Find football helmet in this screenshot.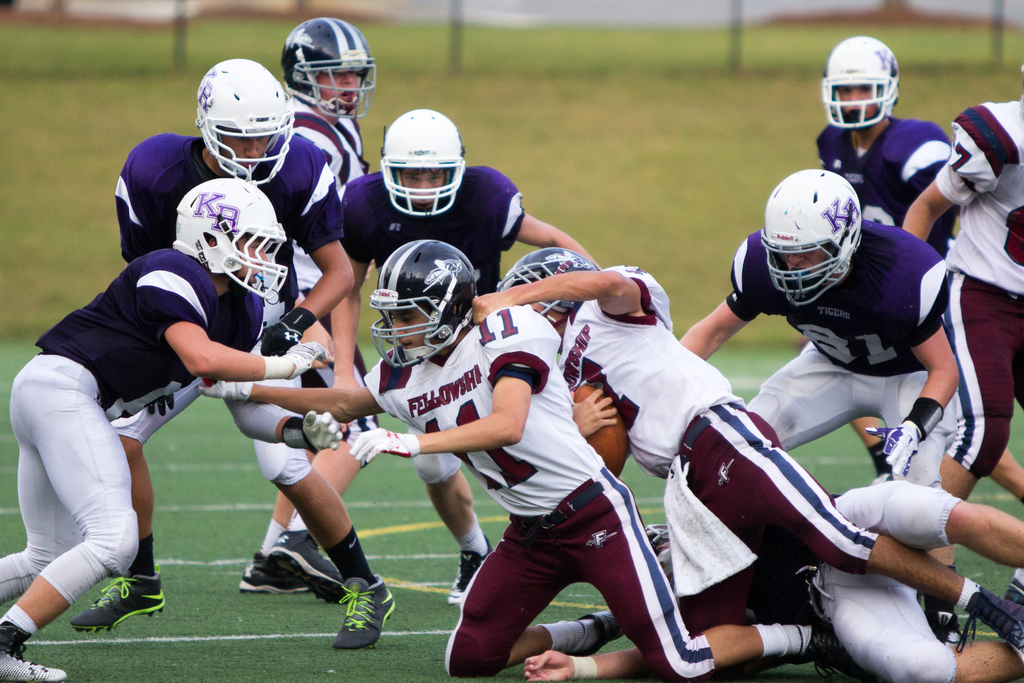
The bounding box for football helmet is rect(363, 234, 479, 367).
